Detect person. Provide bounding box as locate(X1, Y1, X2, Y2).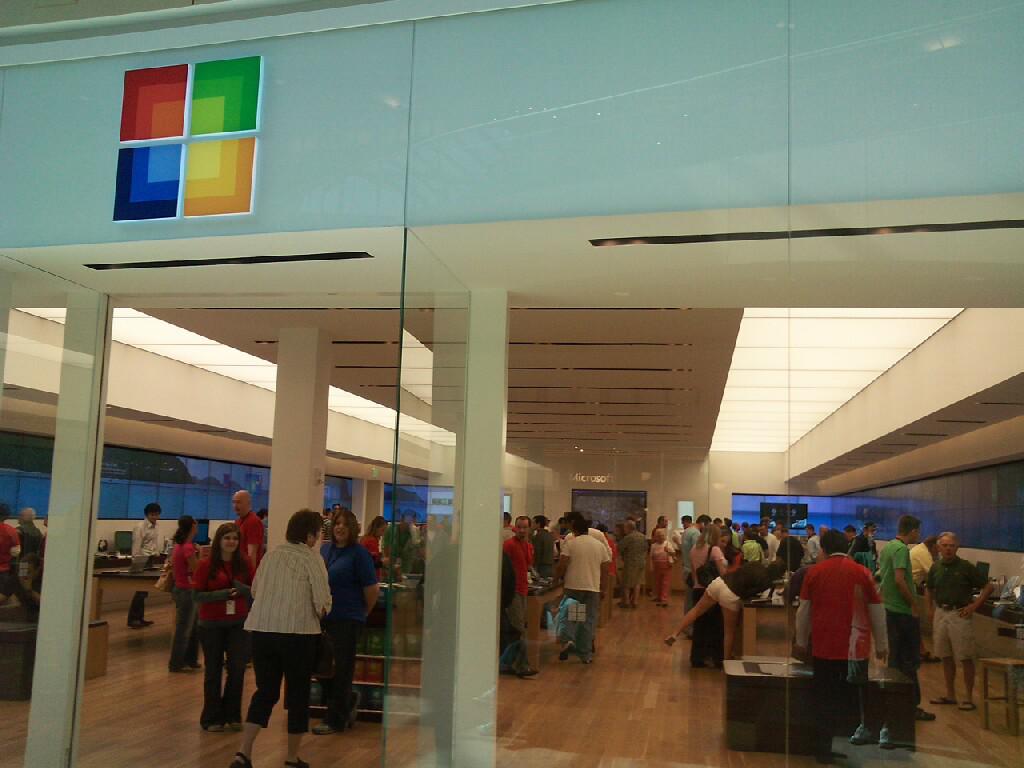
locate(313, 508, 384, 739).
